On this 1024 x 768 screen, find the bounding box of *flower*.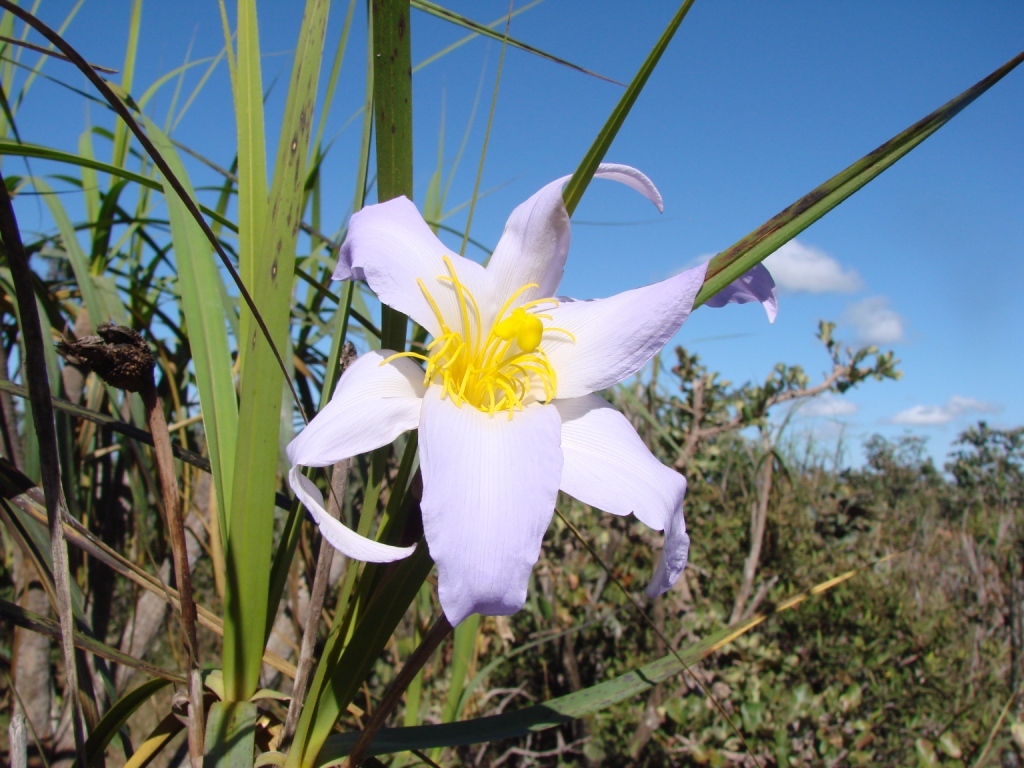
Bounding box: Rect(288, 165, 778, 631).
